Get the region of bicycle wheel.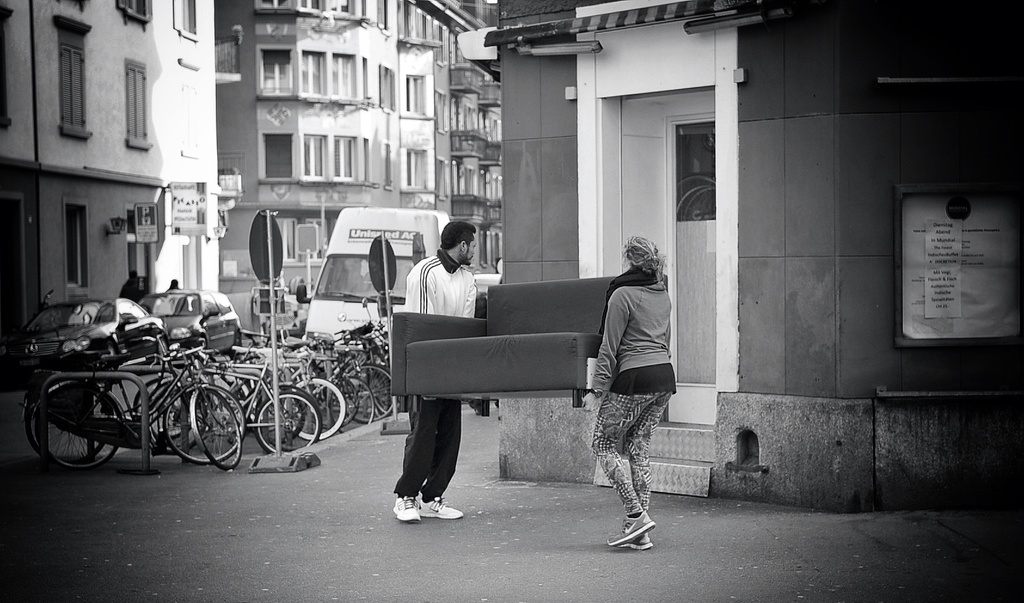
region(38, 379, 136, 472).
